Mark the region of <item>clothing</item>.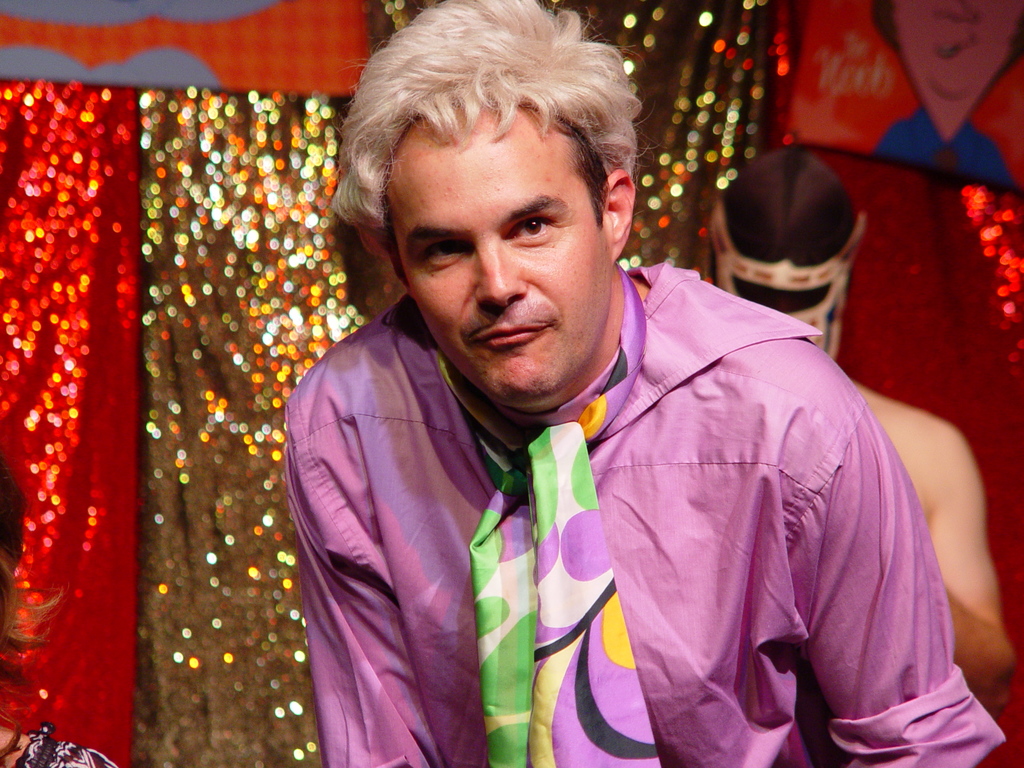
Region: box(6, 726, 120, 767).
